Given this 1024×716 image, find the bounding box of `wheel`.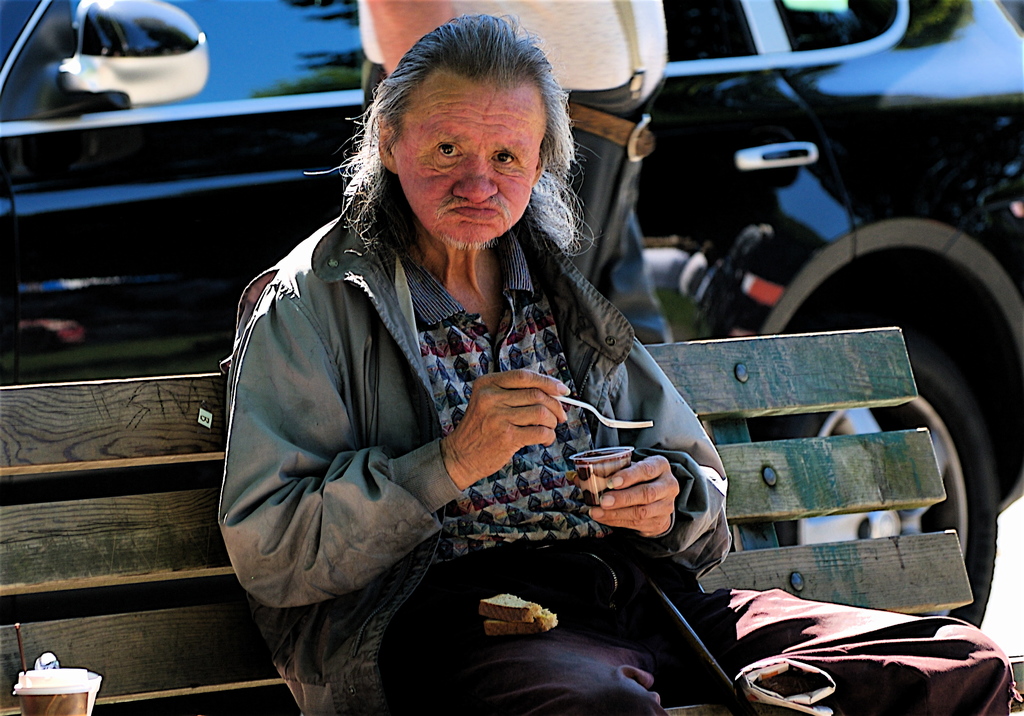
(x1=756, y1=316, x2=1005, y2=628).
